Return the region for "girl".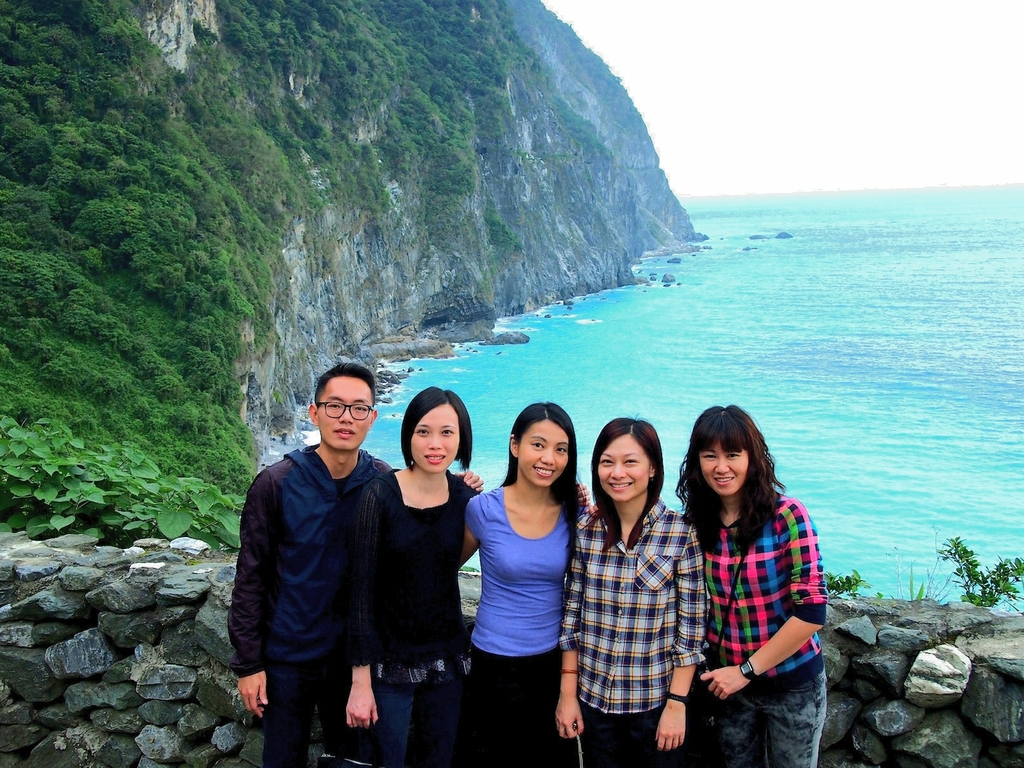
left=584, top=403, right=828, bottom=767.
